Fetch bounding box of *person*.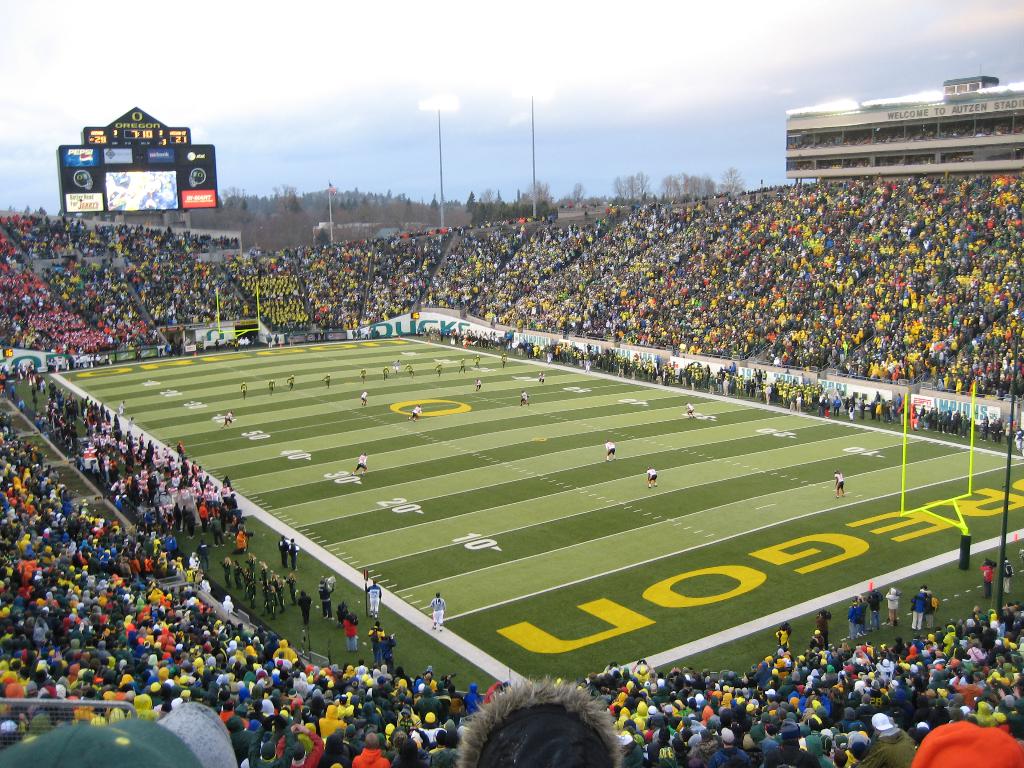
Bbox: (360, 392, 368, 408).
